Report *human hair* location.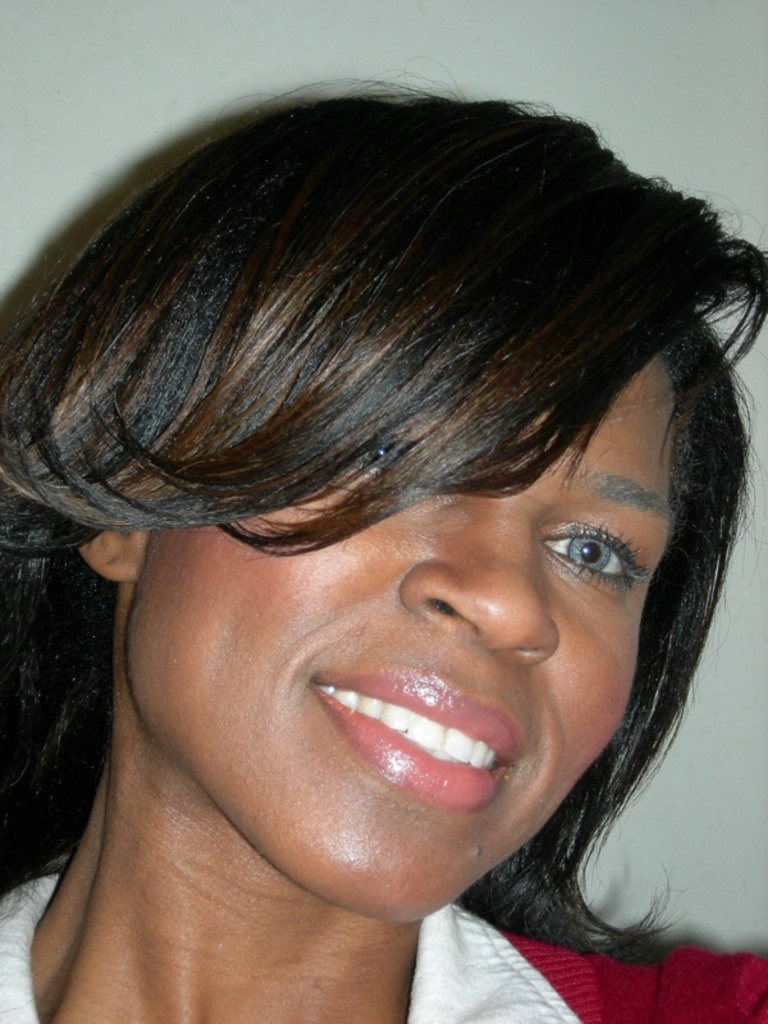
Report: 0/55/767/963.
